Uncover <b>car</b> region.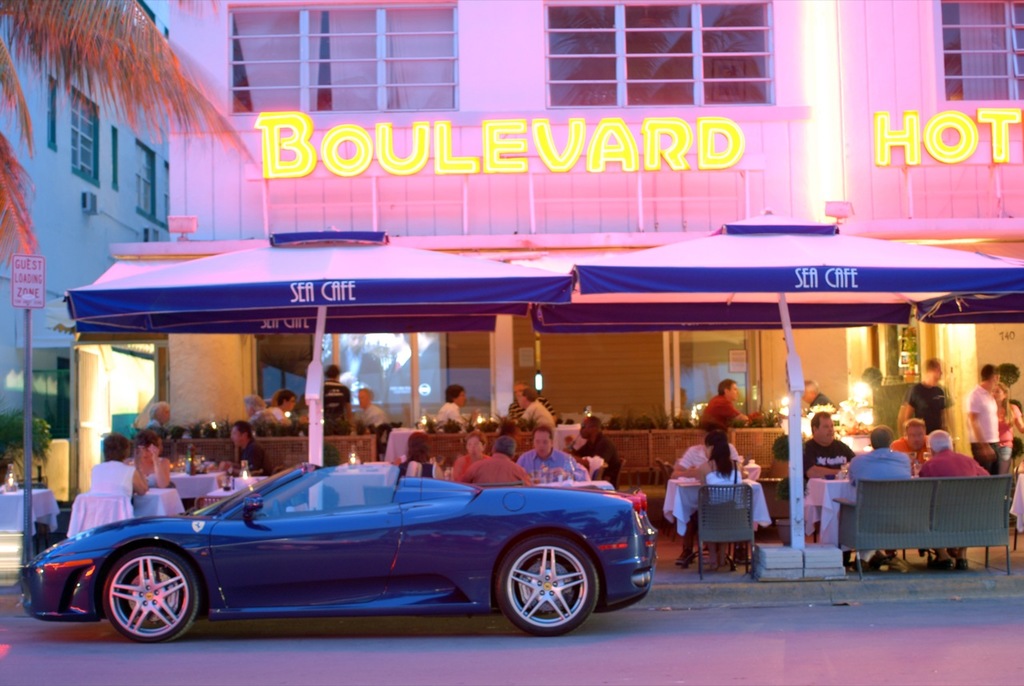
Uncovered: BBox(17, 462, 658, 645).
